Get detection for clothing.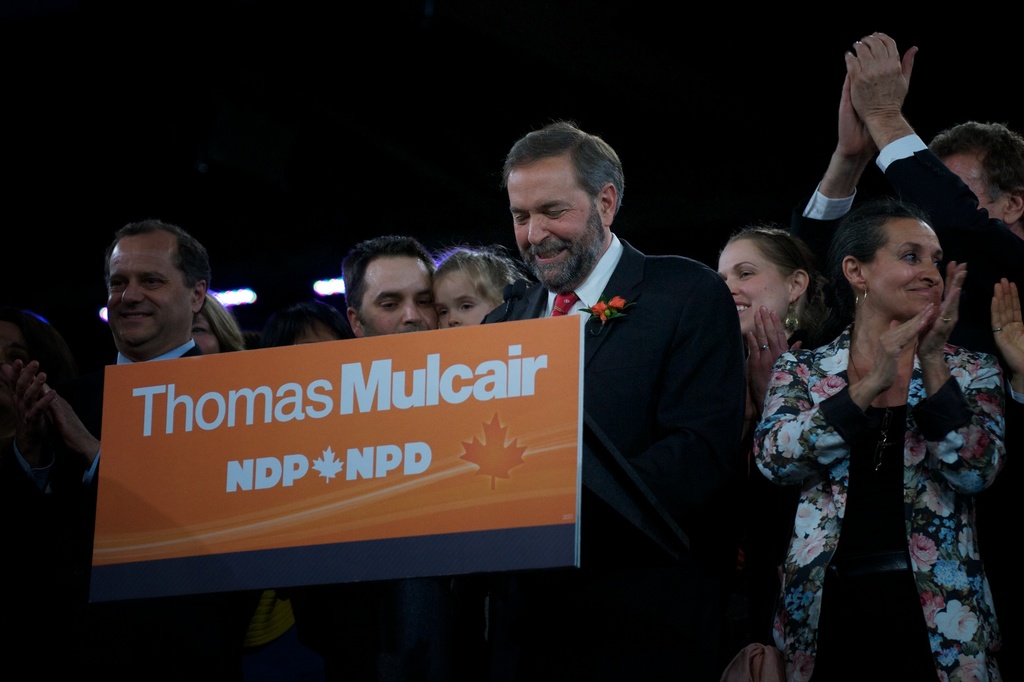
Detection: [760, 283, 1009, 663].
